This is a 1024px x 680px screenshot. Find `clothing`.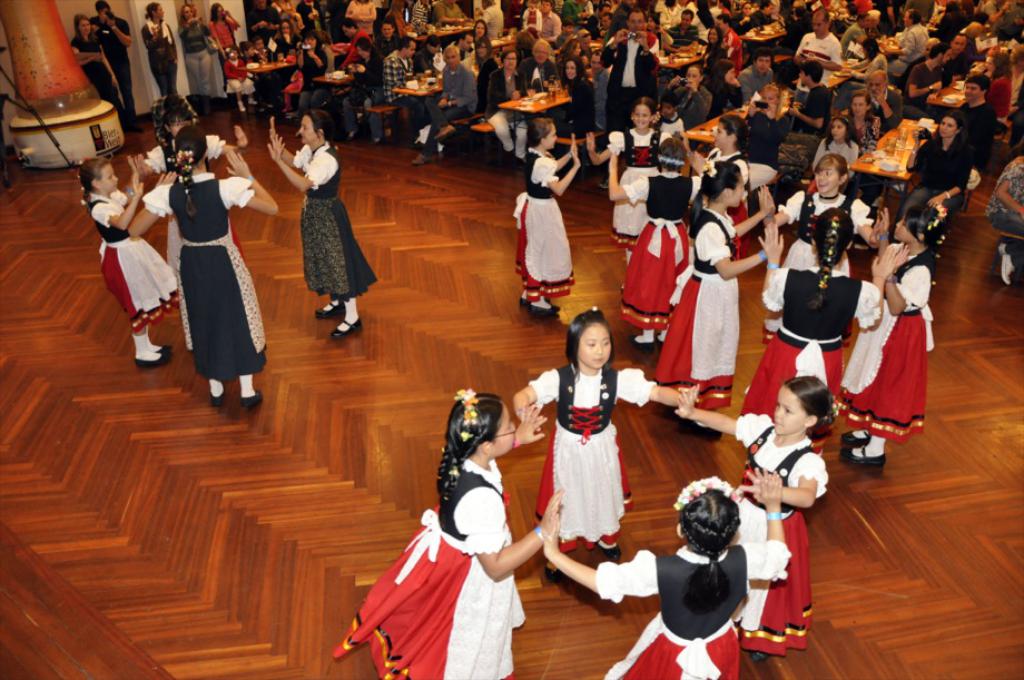
Bounding box: {"x1": 140, "y1": 131, "x2": 227, "y2": 280}.
